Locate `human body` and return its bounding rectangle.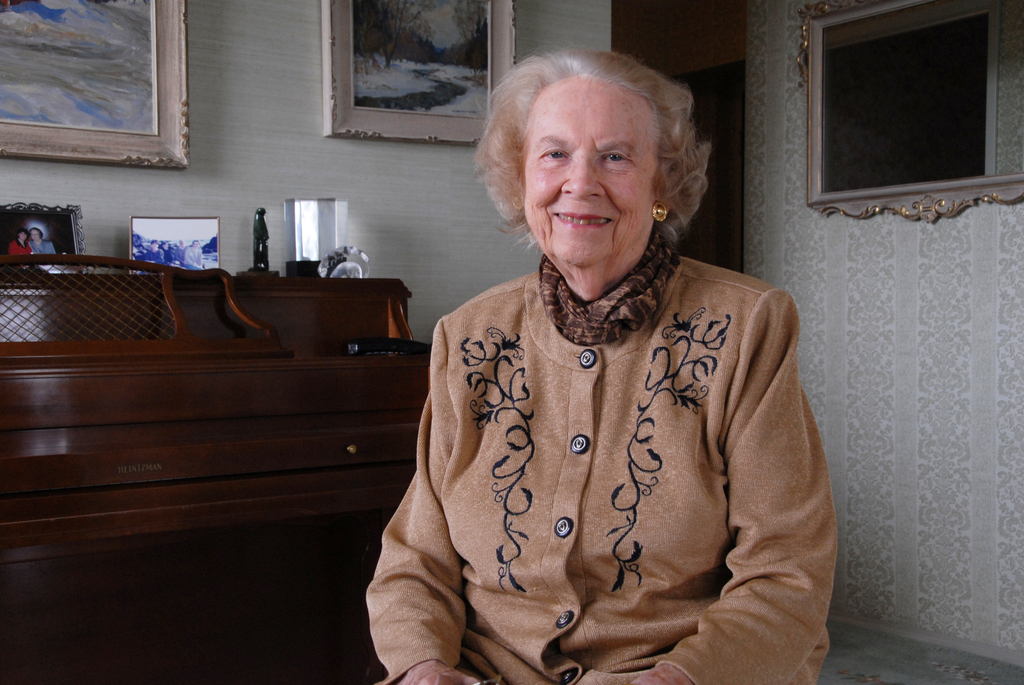
crop(12, 238, 35, 256).
